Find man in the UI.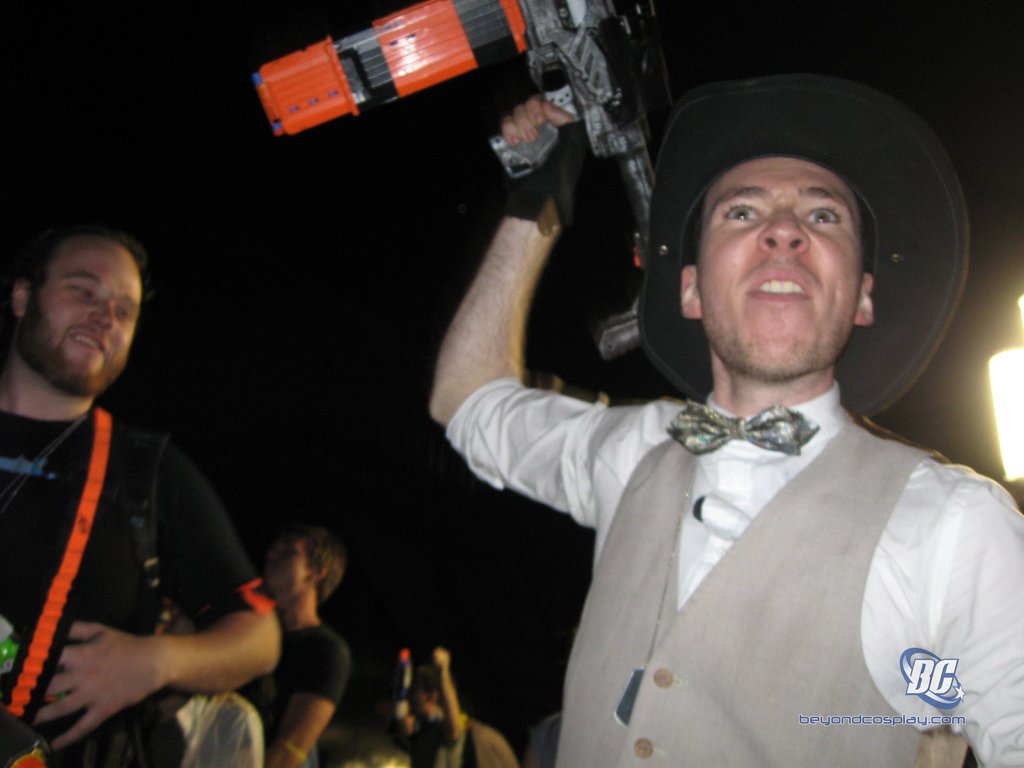
UI element at <bbox>0, 209, 280, 767</bbox>.
